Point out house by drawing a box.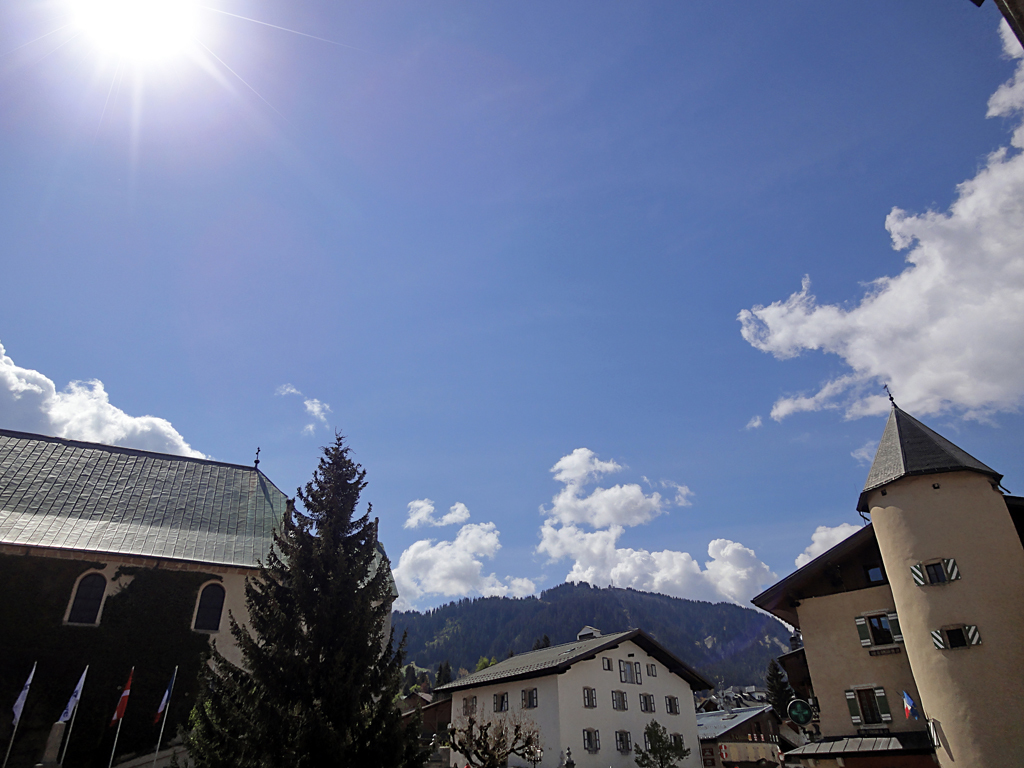
{"x1": 0, "y1": 428, "x2": 306, "y2": 736}.
